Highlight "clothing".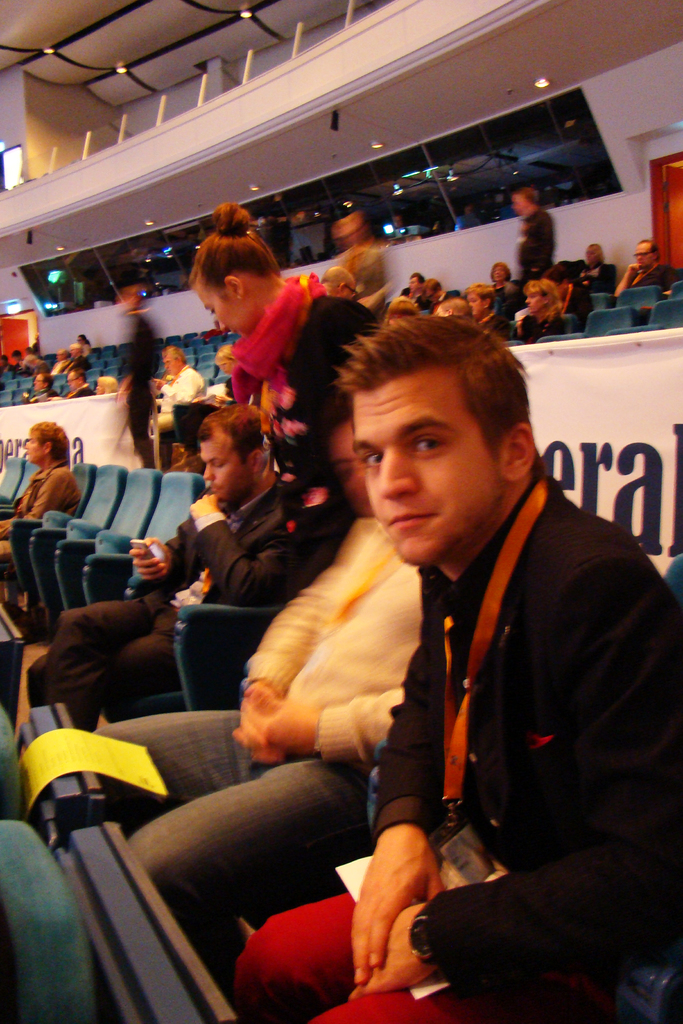
Highlighted region: detection(154, 359, 208, 462).
